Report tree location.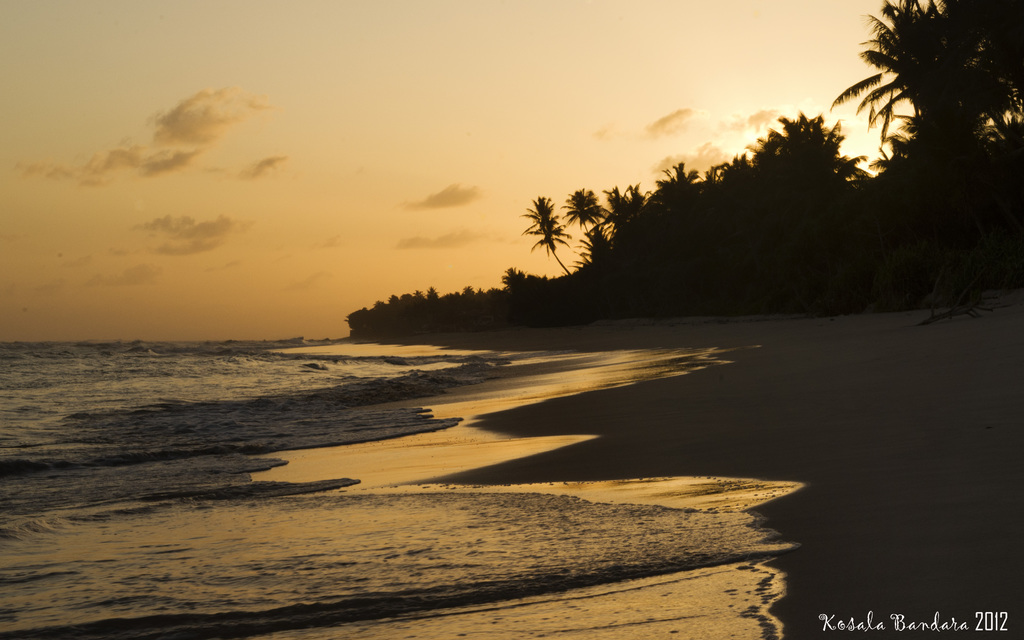
Report: box=[683, 155, 760, 232].
